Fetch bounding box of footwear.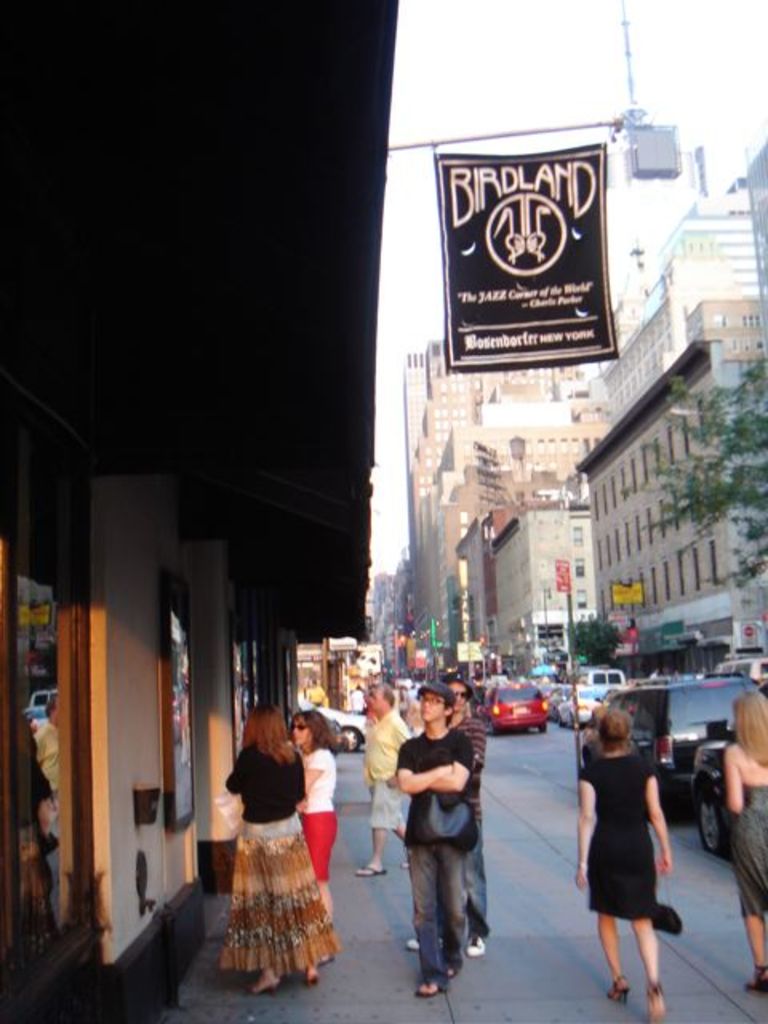
Bbox: bbox=[418, 970, 448, 995].
